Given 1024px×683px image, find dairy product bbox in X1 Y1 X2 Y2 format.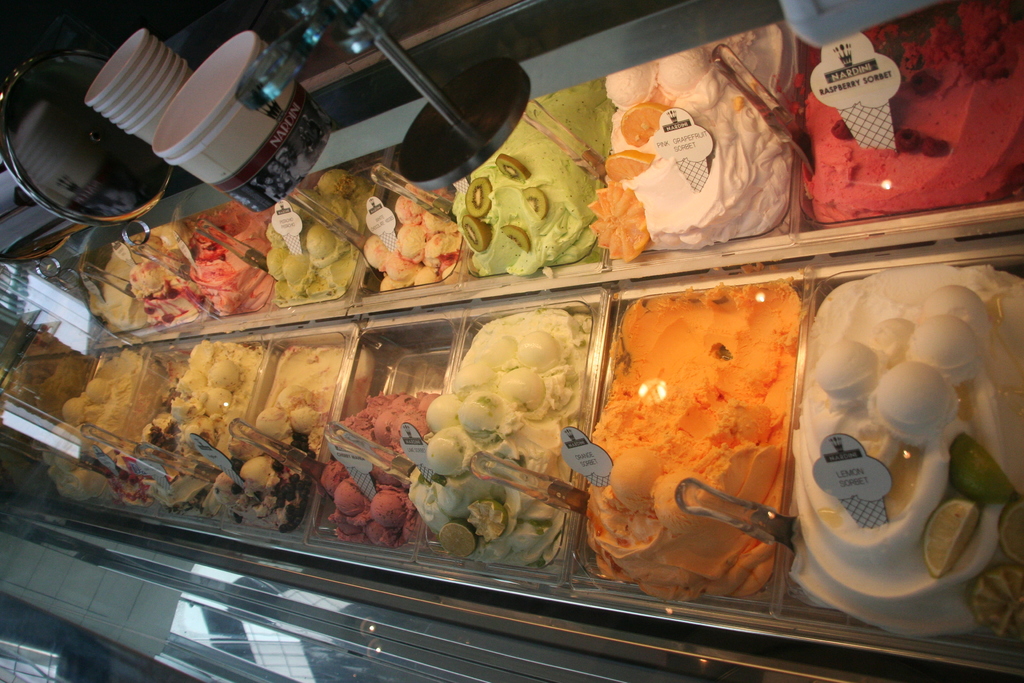
792 0 1023 217.
